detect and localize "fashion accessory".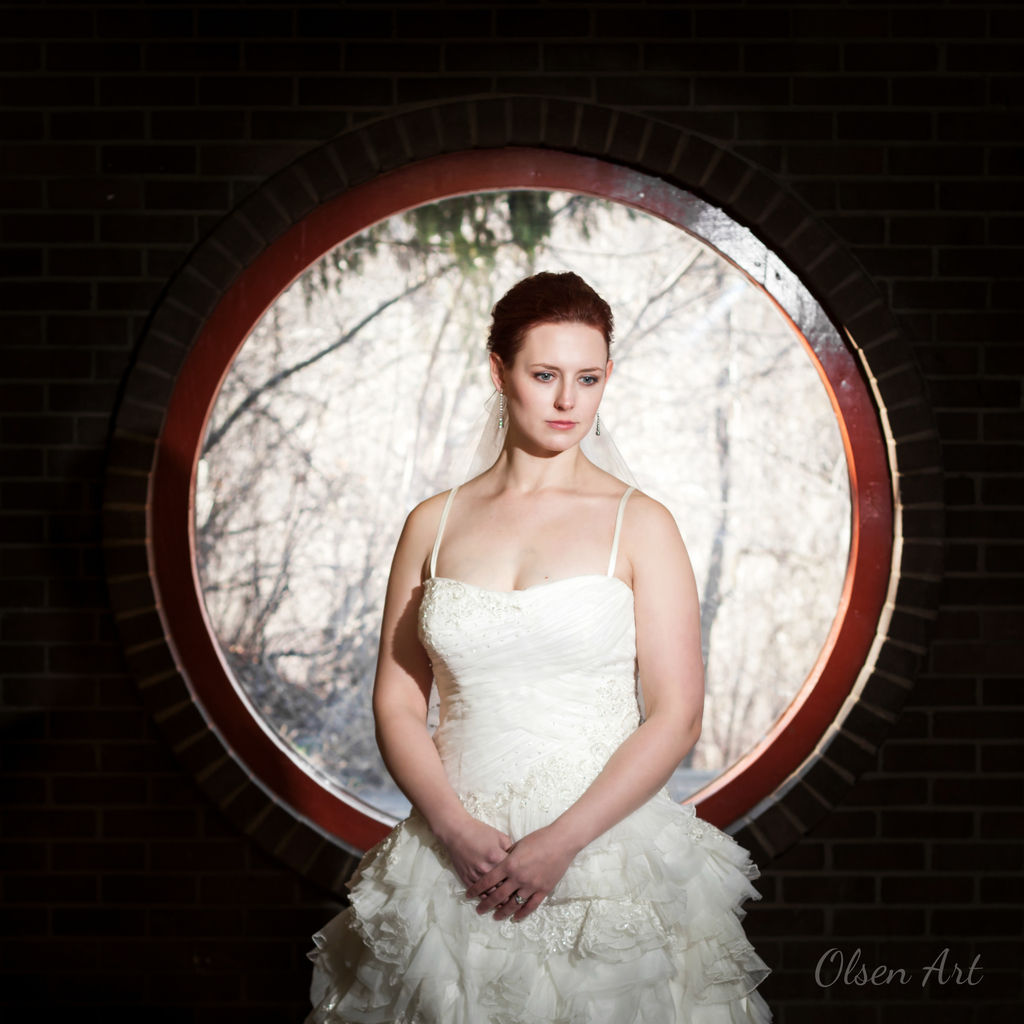
Localized at locate(496, 384, 508, 431).
